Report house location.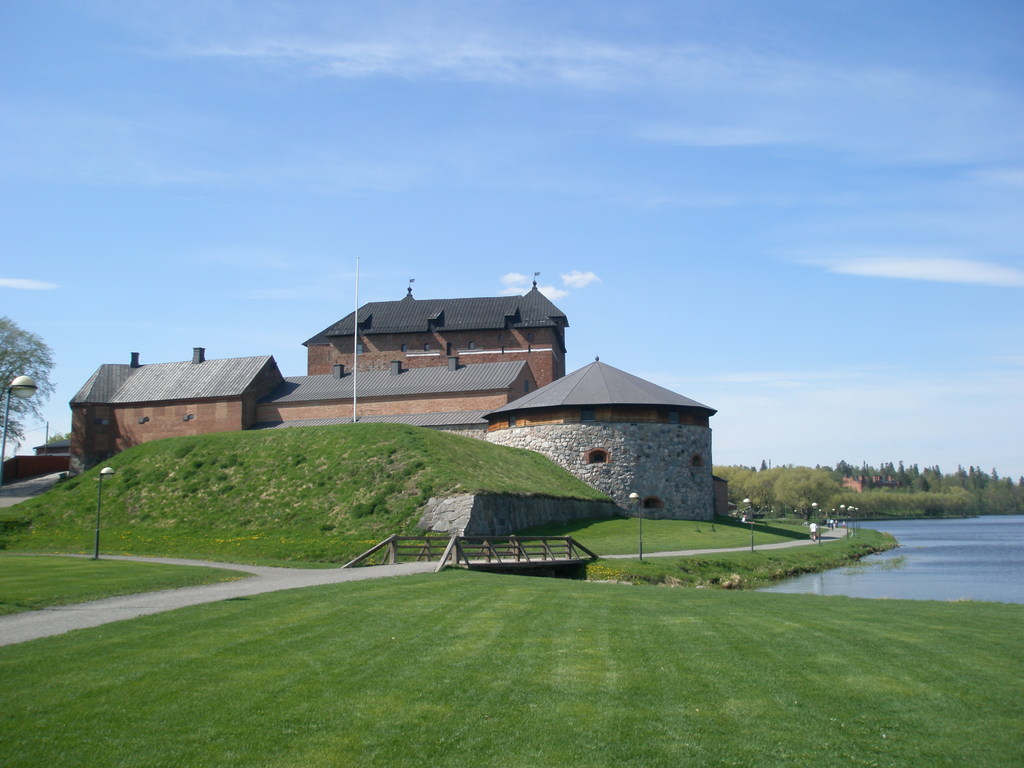
Report: x1=72, y1=343, x2=284, y2=467.
